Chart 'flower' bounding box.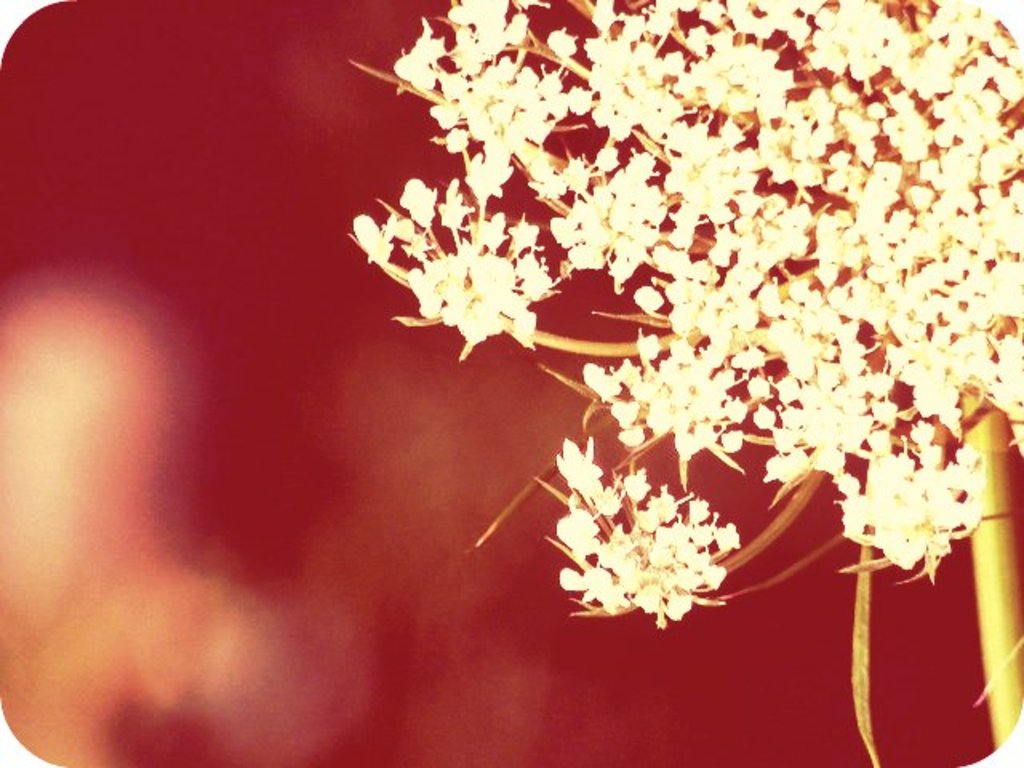
Charted: crop(563, 437, 739, 626).
